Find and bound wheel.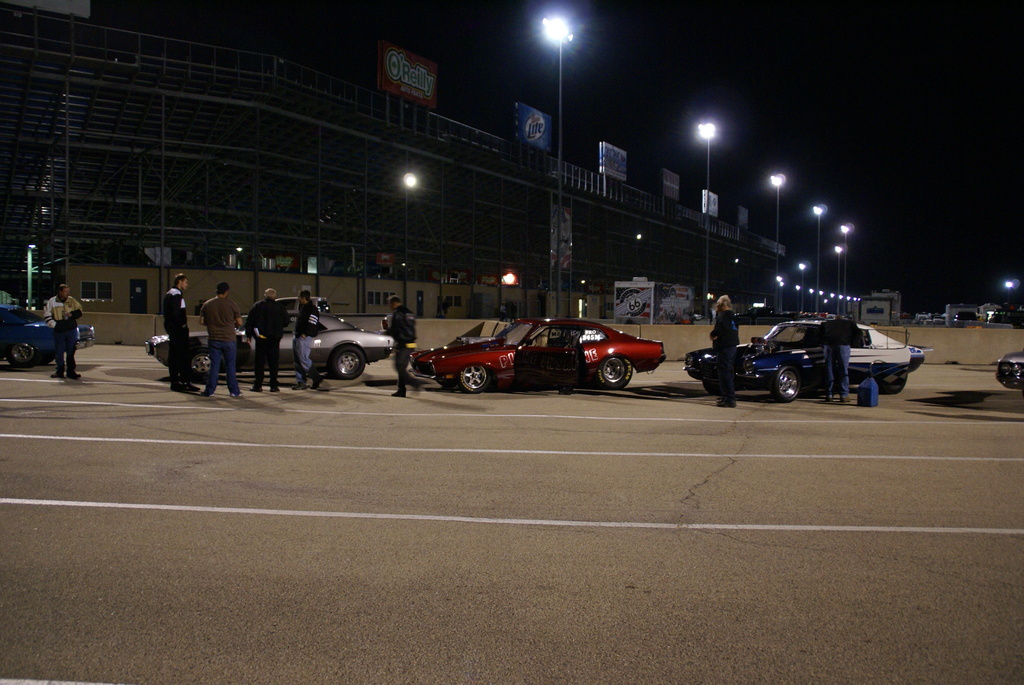
Bound: detection(456, 358, 492, 392).
